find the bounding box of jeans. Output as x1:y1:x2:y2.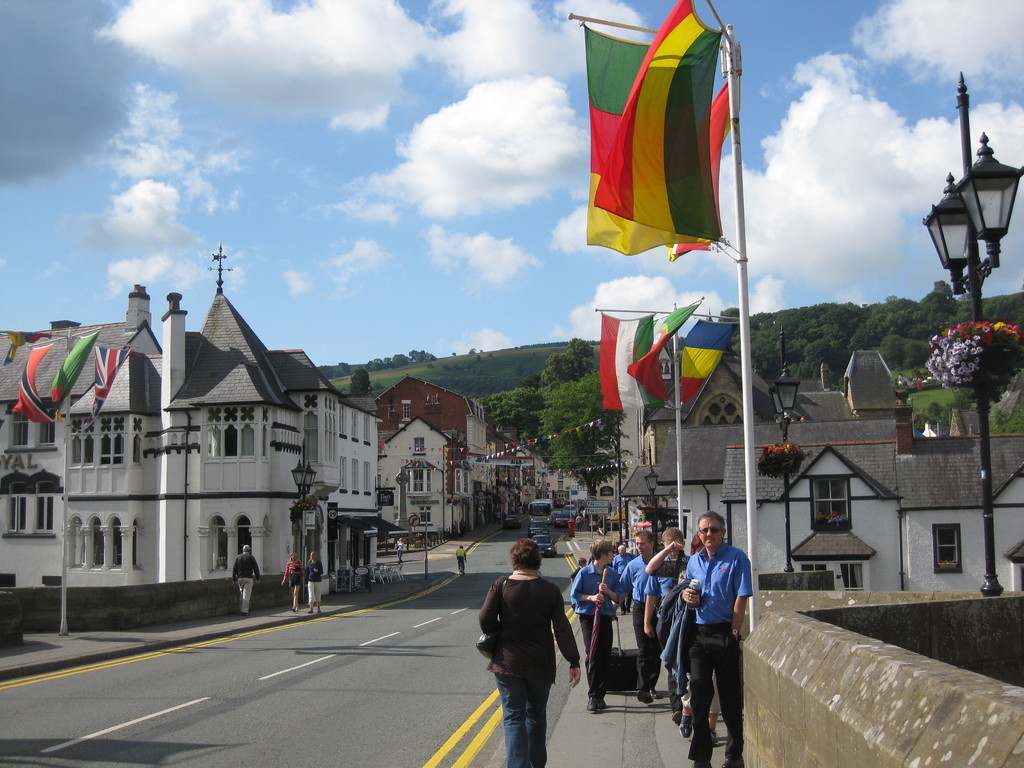
480:663:562:758.
